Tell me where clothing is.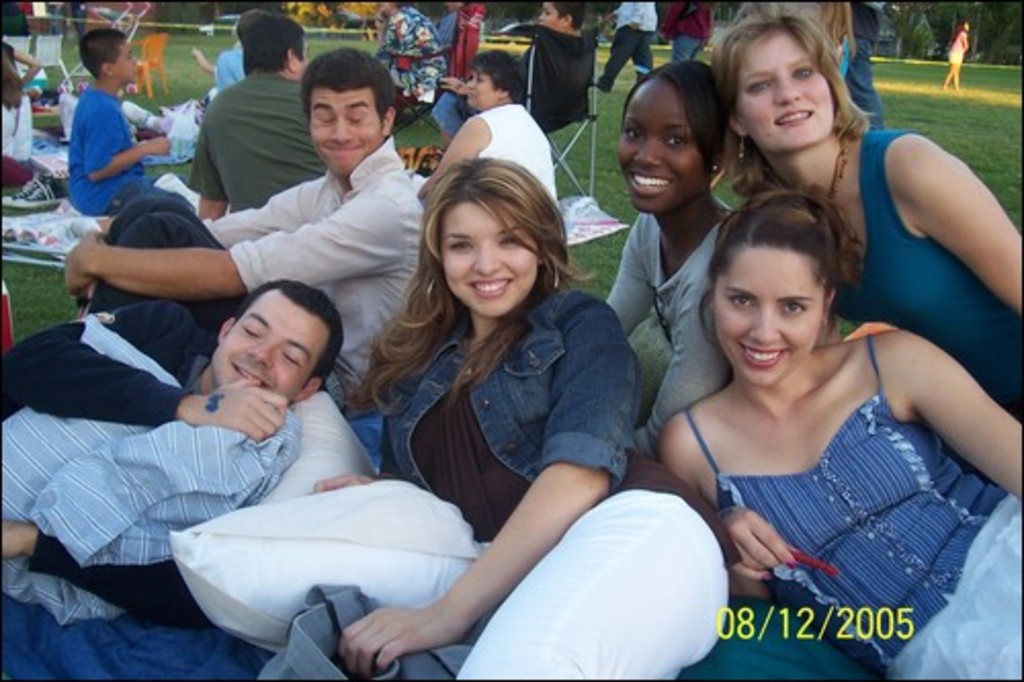
clothing is at [x1=0, y1=297, x2=322, y2=635].
